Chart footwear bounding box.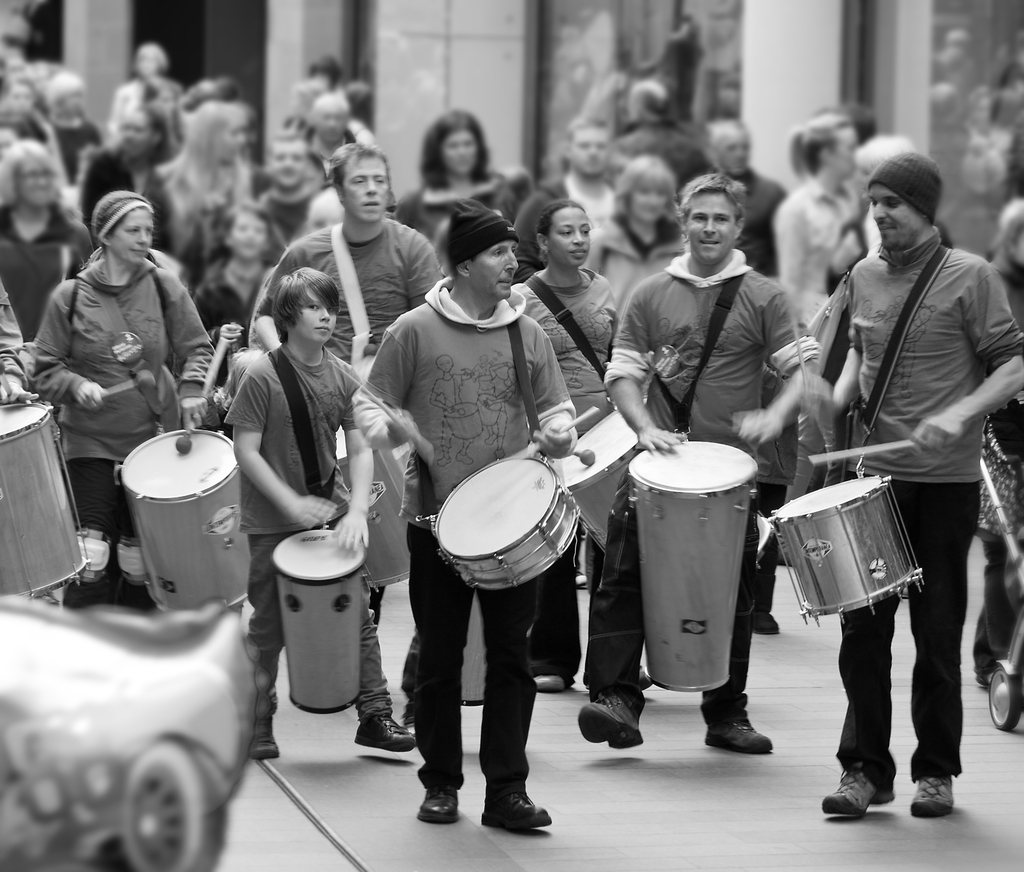
Charted: [x1=580, y1=695, x2=645, y2=749].
